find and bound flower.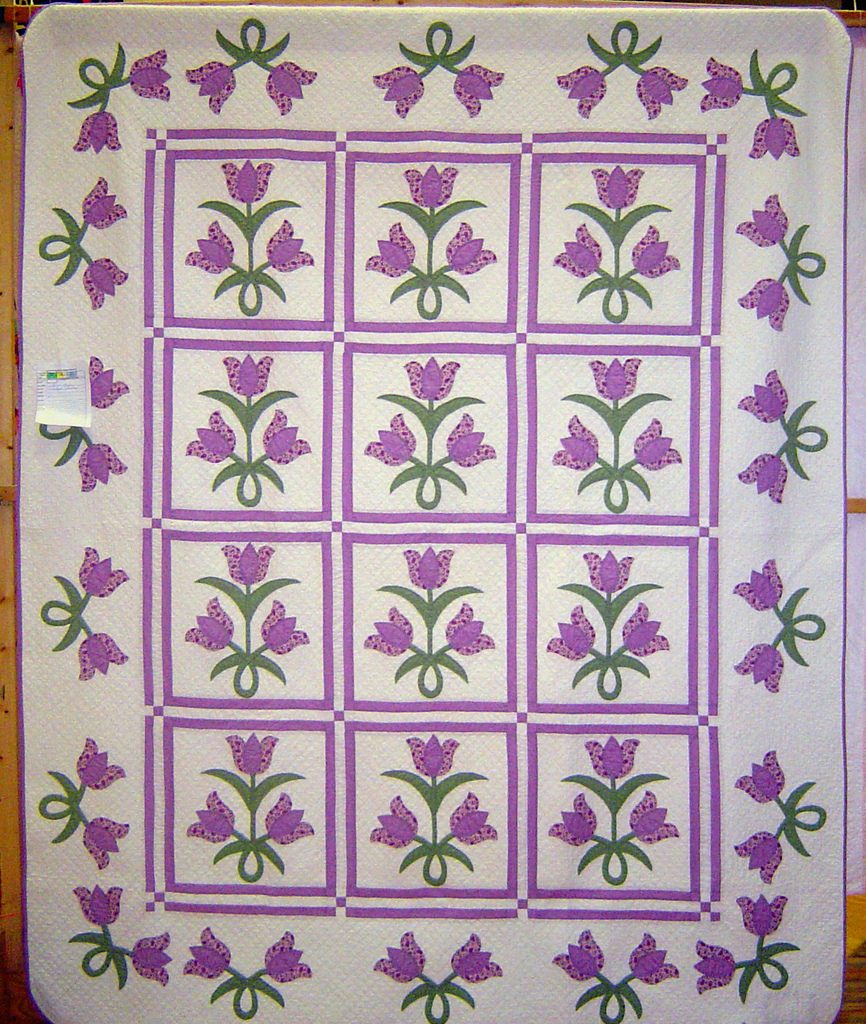
Bound: locate(447, 409, 494, 469).
